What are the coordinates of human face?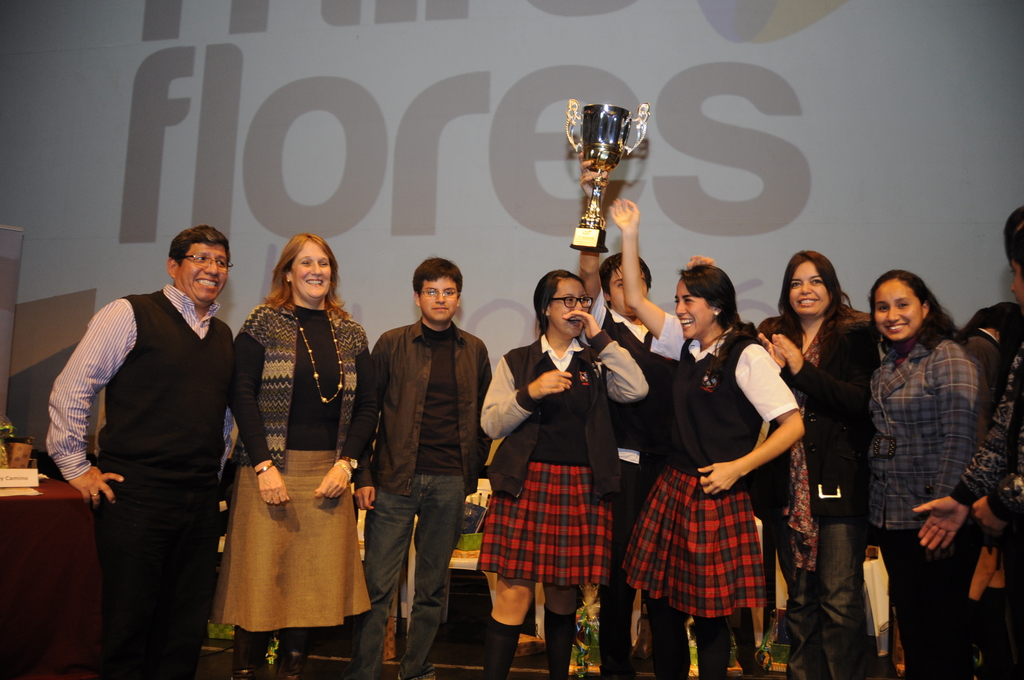
289 239 324 298.
